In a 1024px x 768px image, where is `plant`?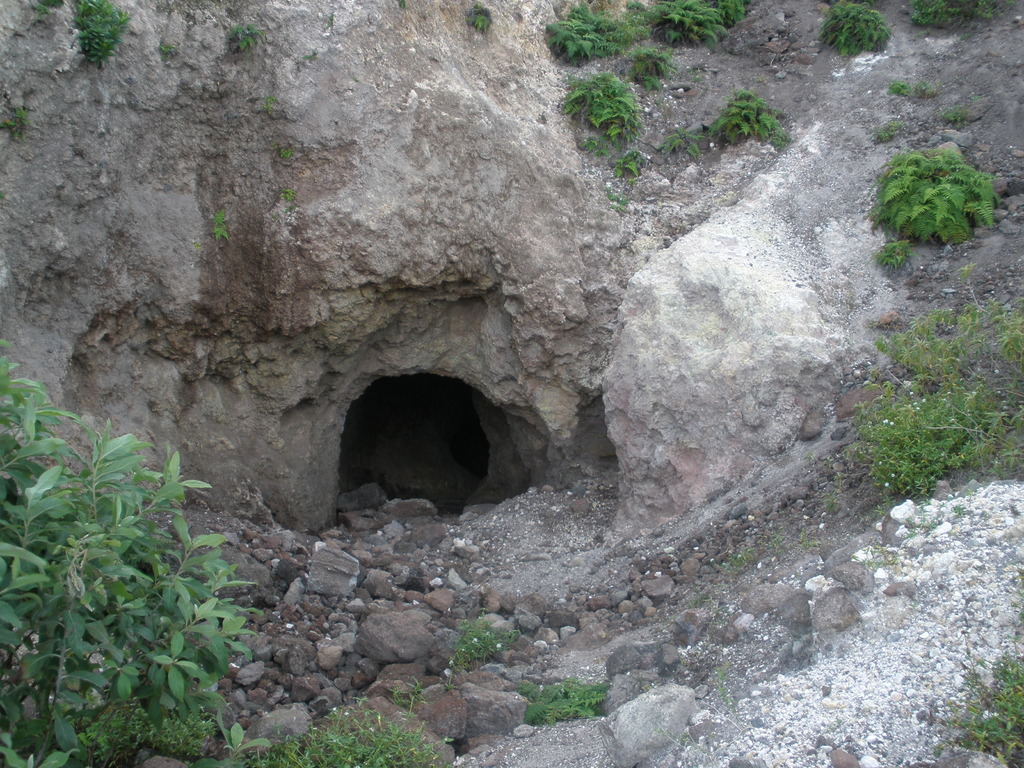
bbox=[279, 148, 292, 161].
